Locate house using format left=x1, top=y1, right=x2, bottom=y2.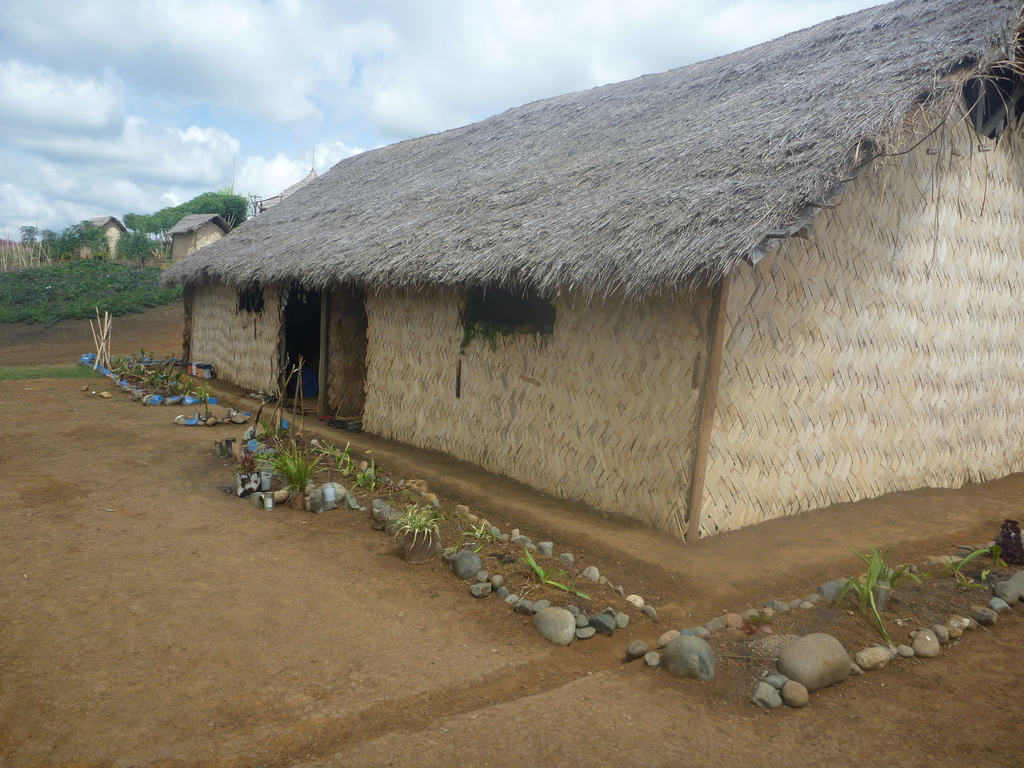
left=162, top=209, right=232, bottom=265.
